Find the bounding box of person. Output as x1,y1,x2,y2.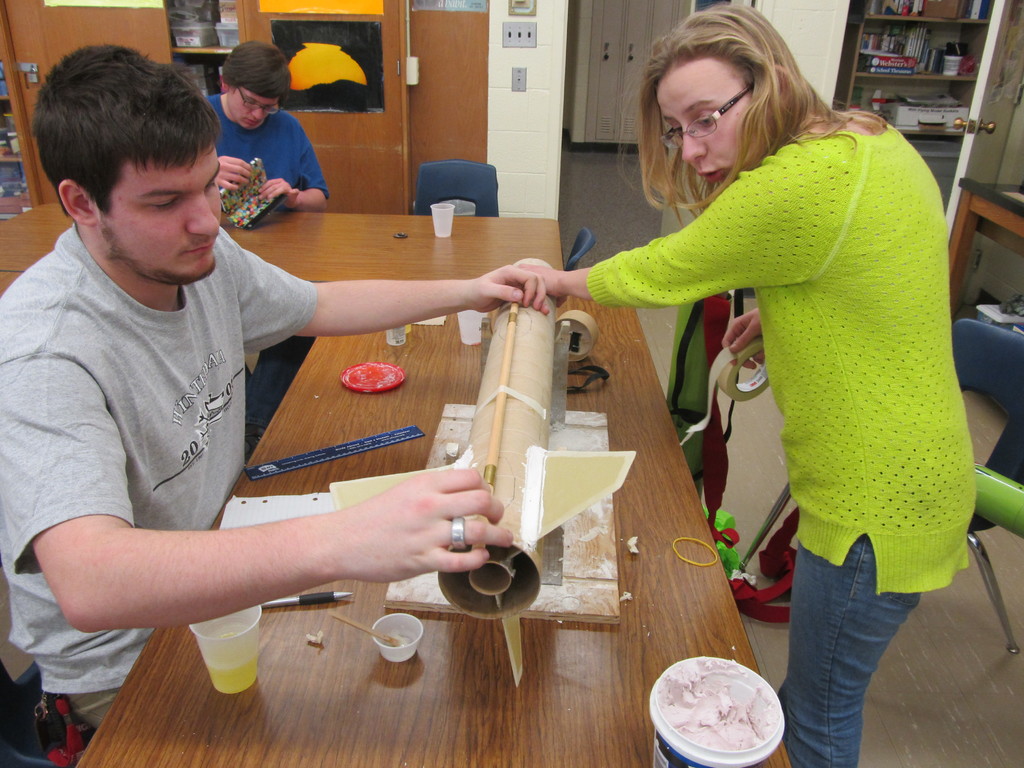
563,10,982,710.
